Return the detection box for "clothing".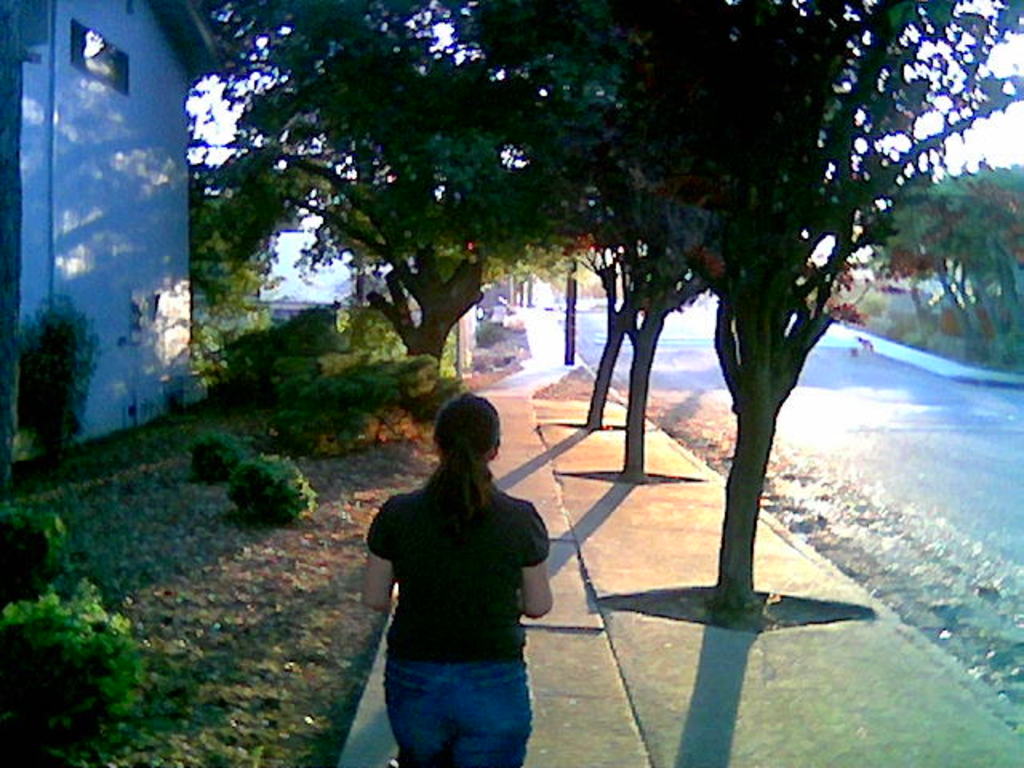
l=358, t=430, r=552, b=739.
